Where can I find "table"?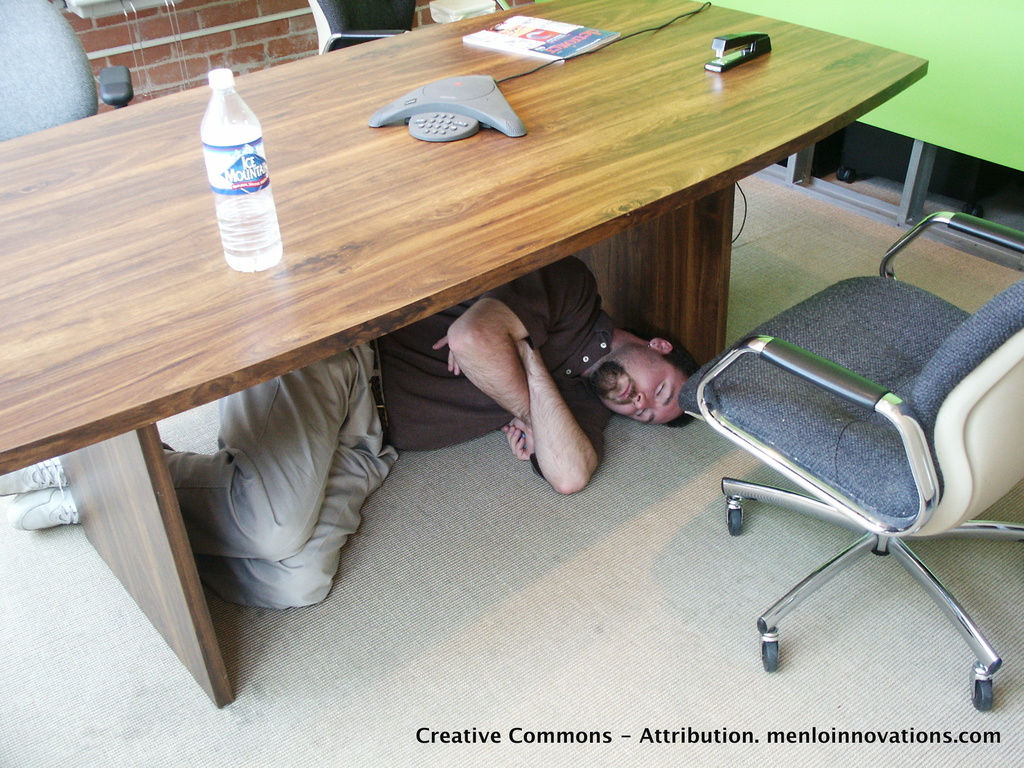
You can find it at x1=0, y1=0, x2=927, y2=711.
